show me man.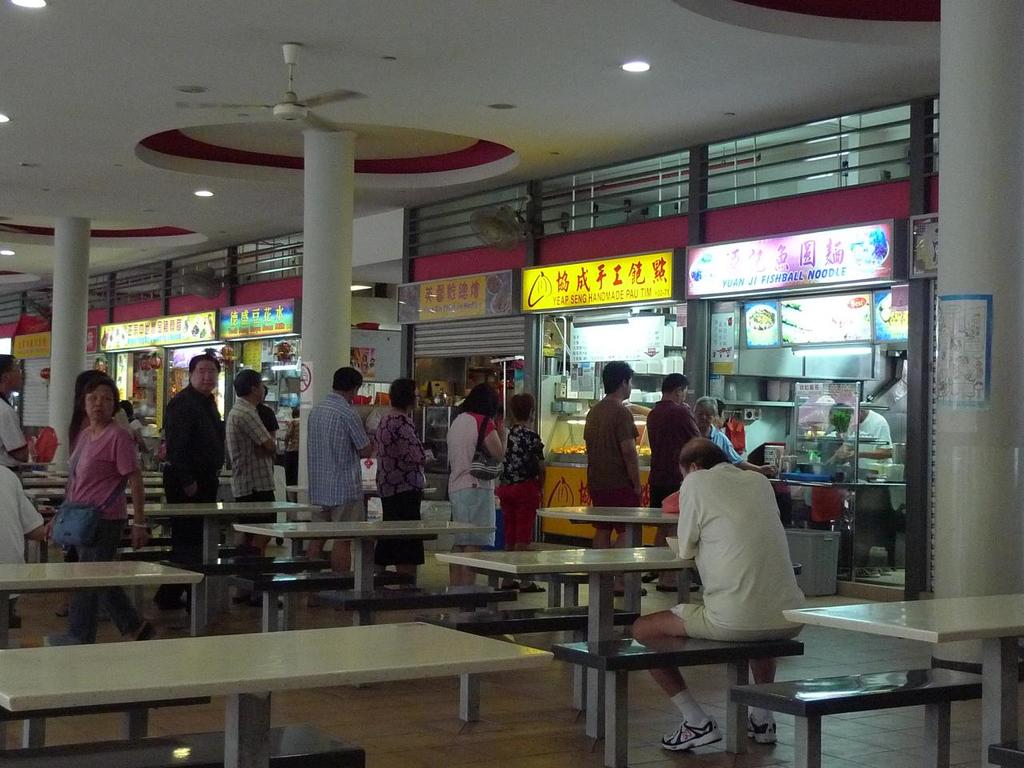
man is here: Rect(304, 355, 383, 540).
